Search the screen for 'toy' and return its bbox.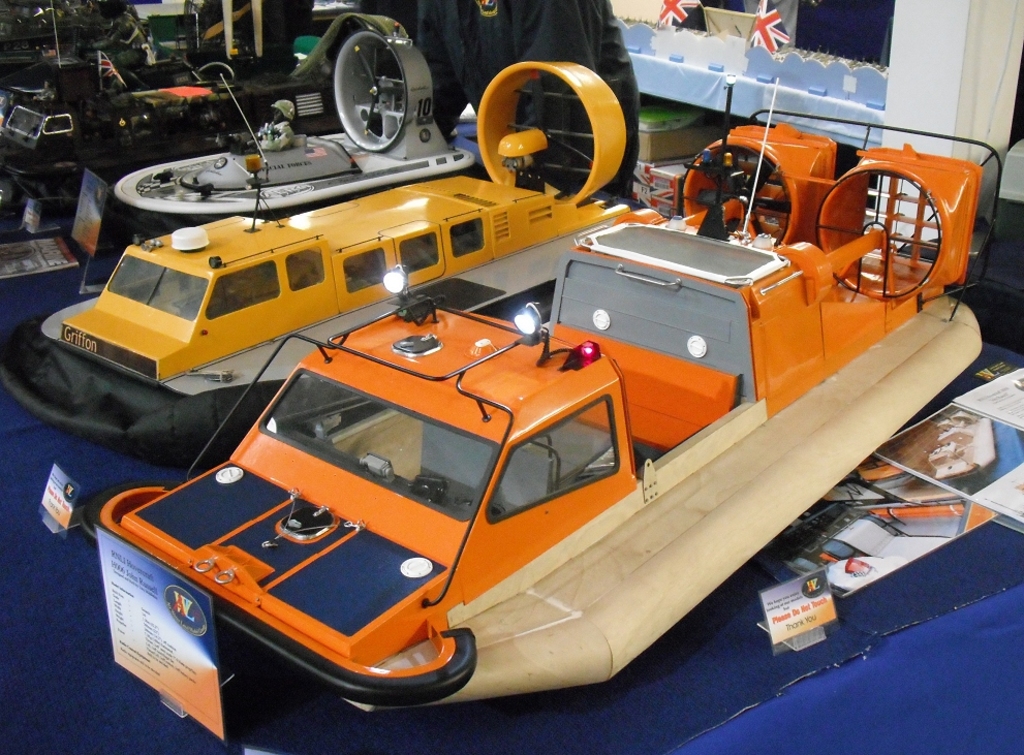
Found: [0, 58, 669, 473].
